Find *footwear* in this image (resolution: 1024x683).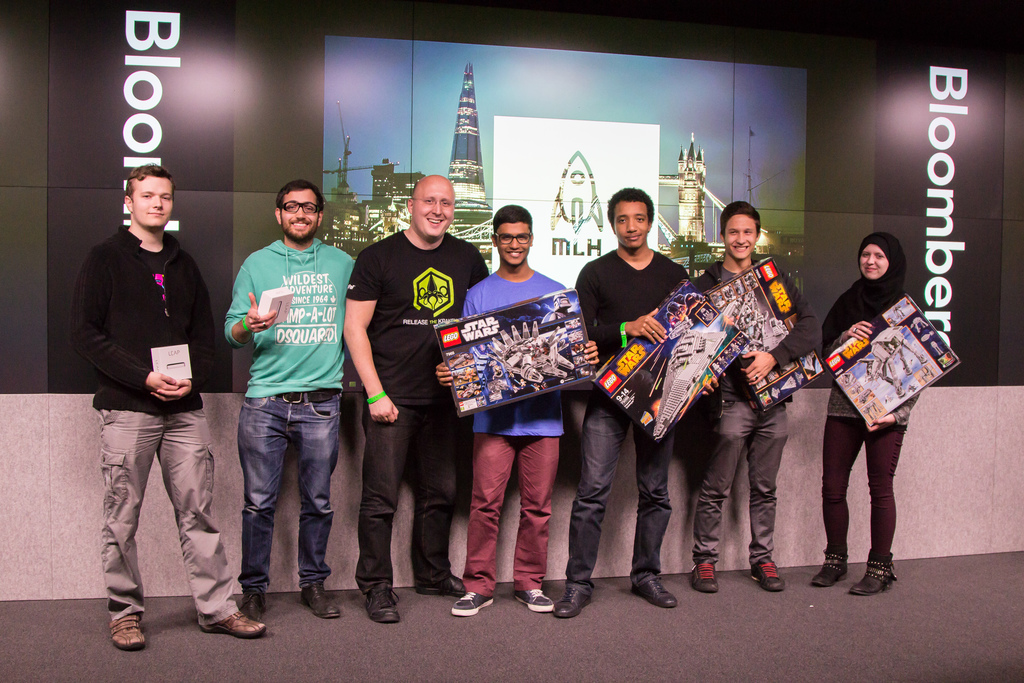
(850, 559, 893, 598).
